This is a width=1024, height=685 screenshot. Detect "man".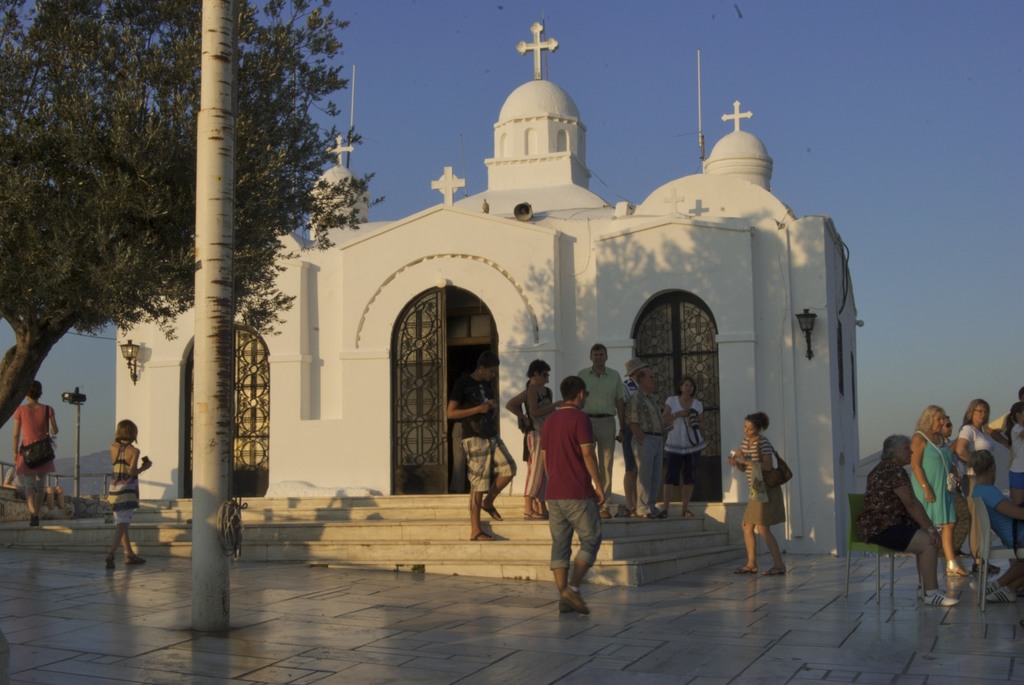
BBox(534, 363, 616, 613).
